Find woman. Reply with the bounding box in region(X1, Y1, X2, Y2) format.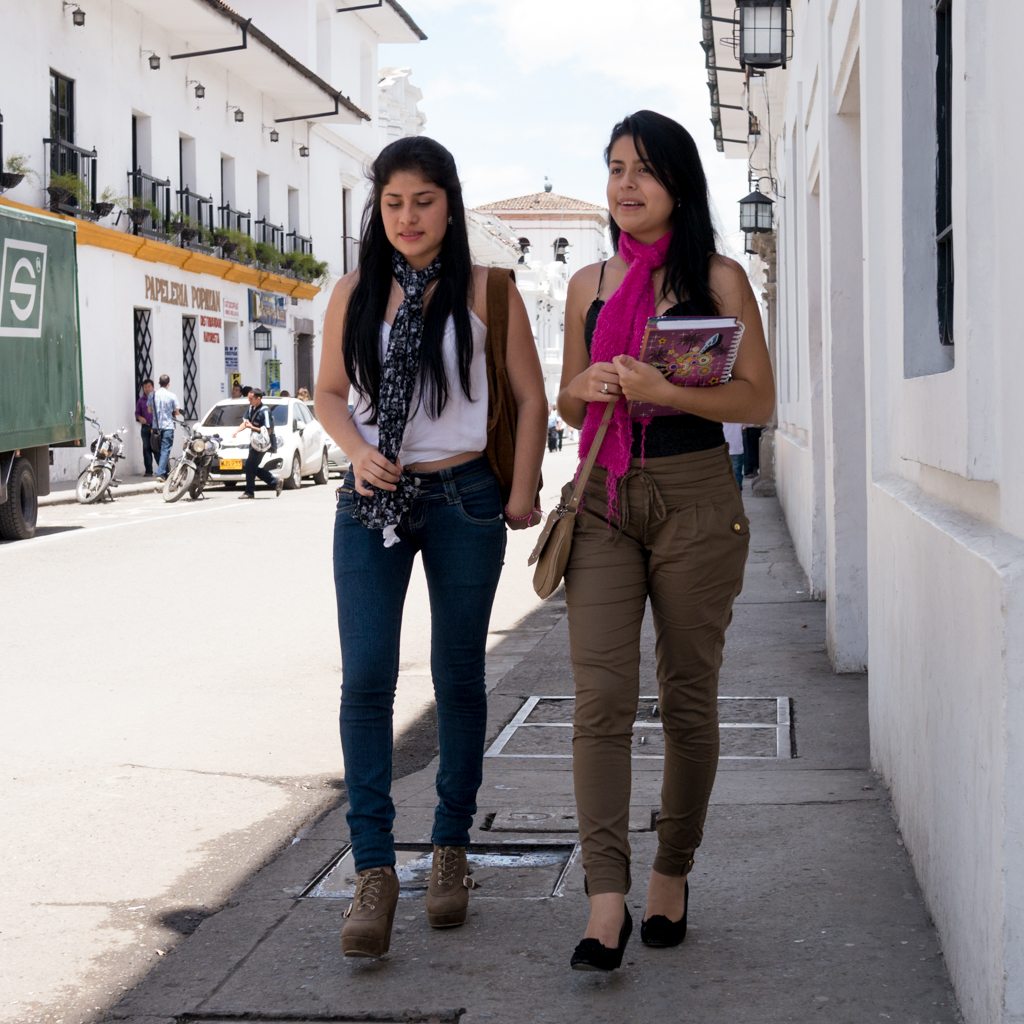
region(308, 129, 553, 970).
